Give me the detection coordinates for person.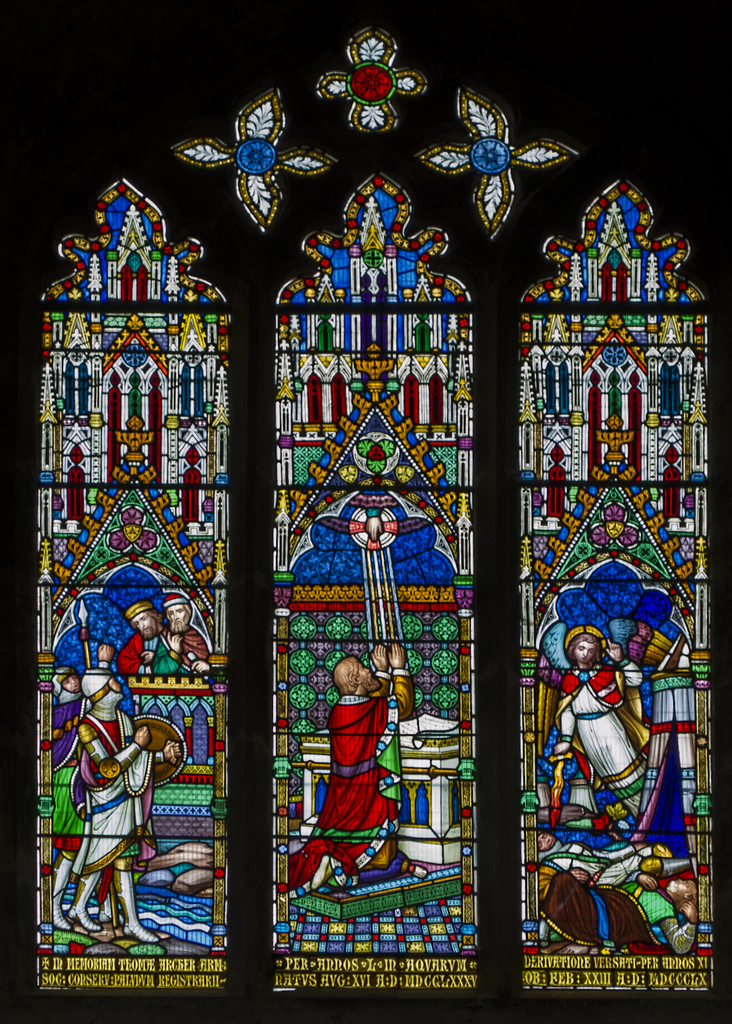
<region>540, 853, 698, 961</region>.
